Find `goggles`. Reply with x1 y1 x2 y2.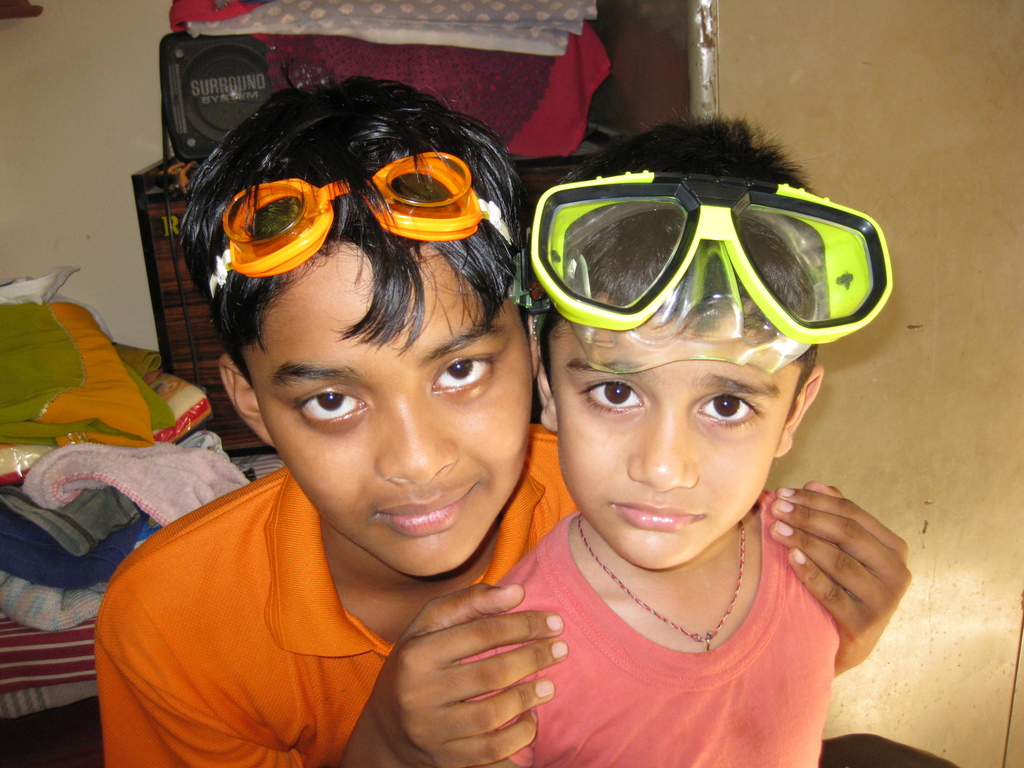
520 167 893 347.
